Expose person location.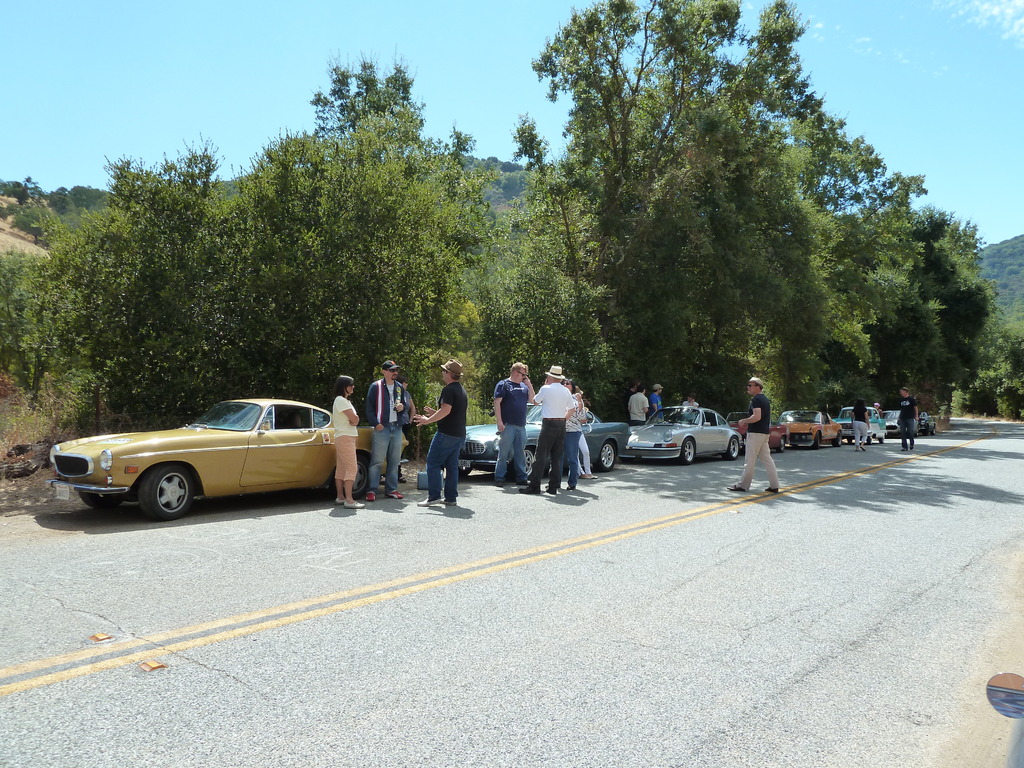
Exposed at box=[330, 373, 364, 509].
